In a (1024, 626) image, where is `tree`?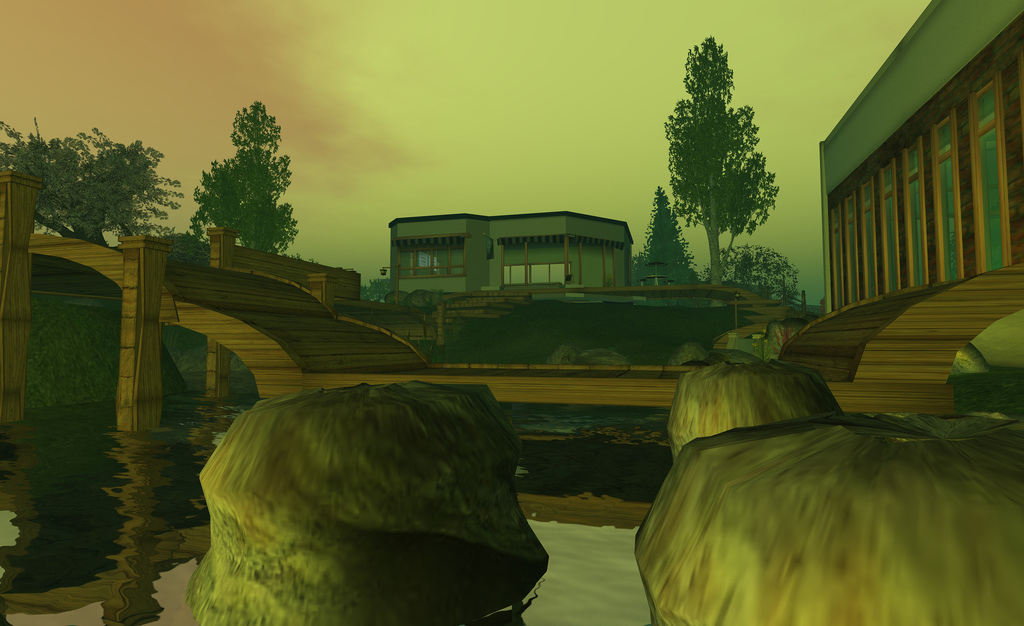
[186,97,295,253].
